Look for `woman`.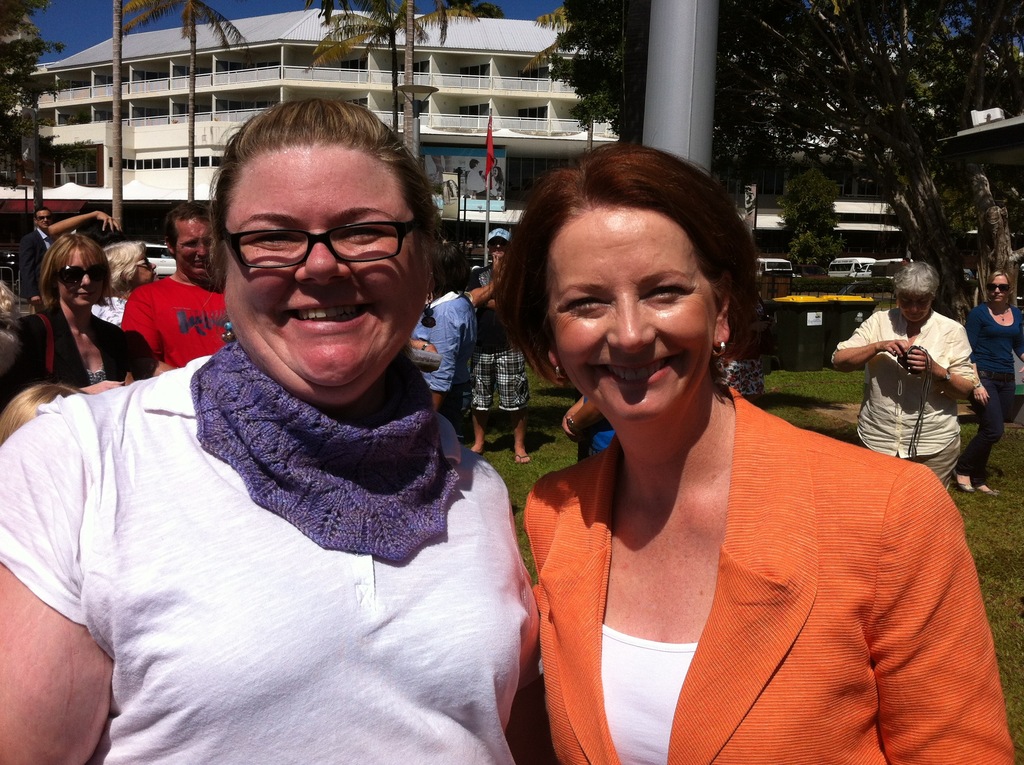
Found: left=1, top=232, right=181, bottom=412.
